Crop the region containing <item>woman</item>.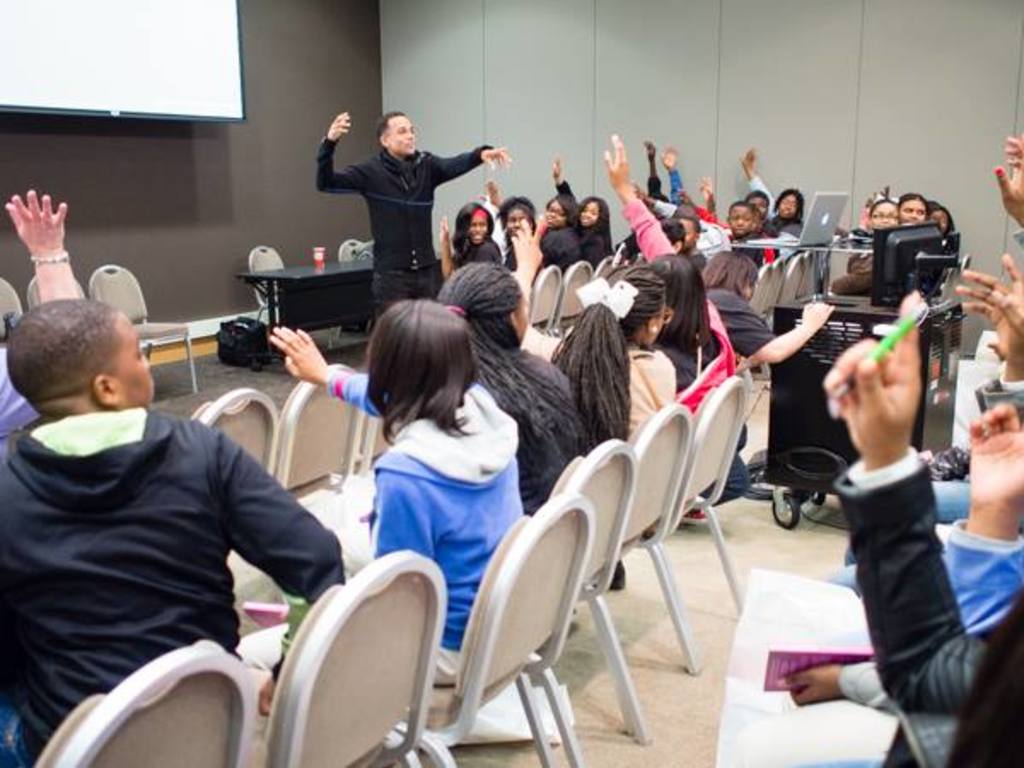
Crop region: [430, 198, 505, 278].
